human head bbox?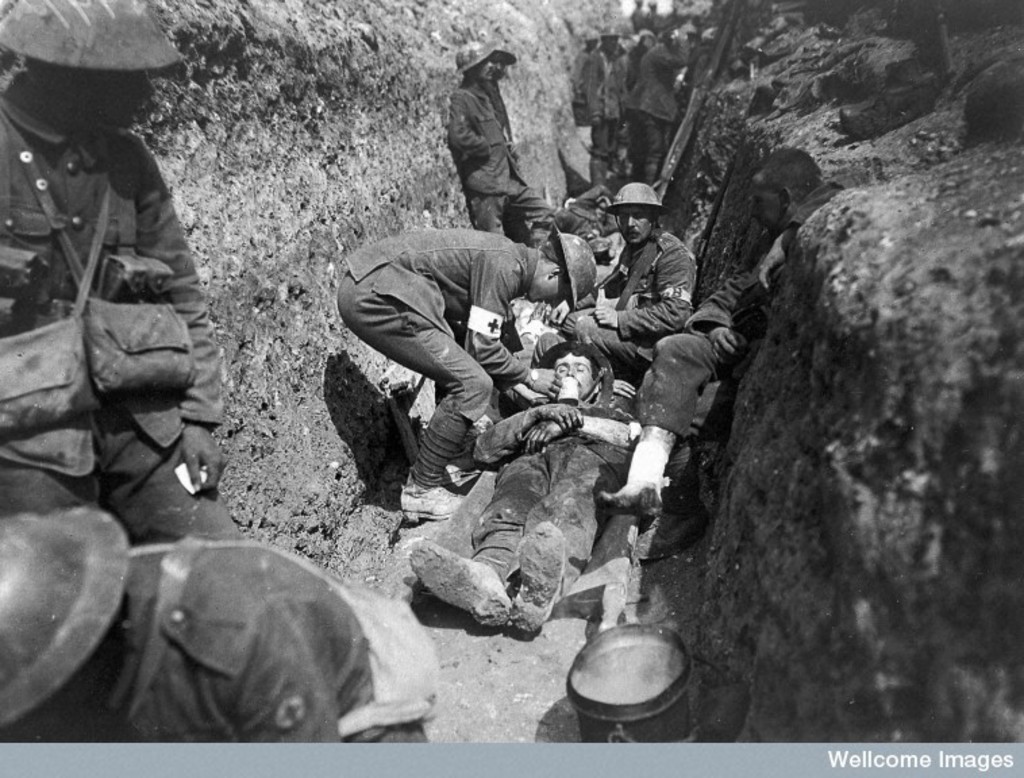
x1=601 y1=26 x2=621 y2=49
